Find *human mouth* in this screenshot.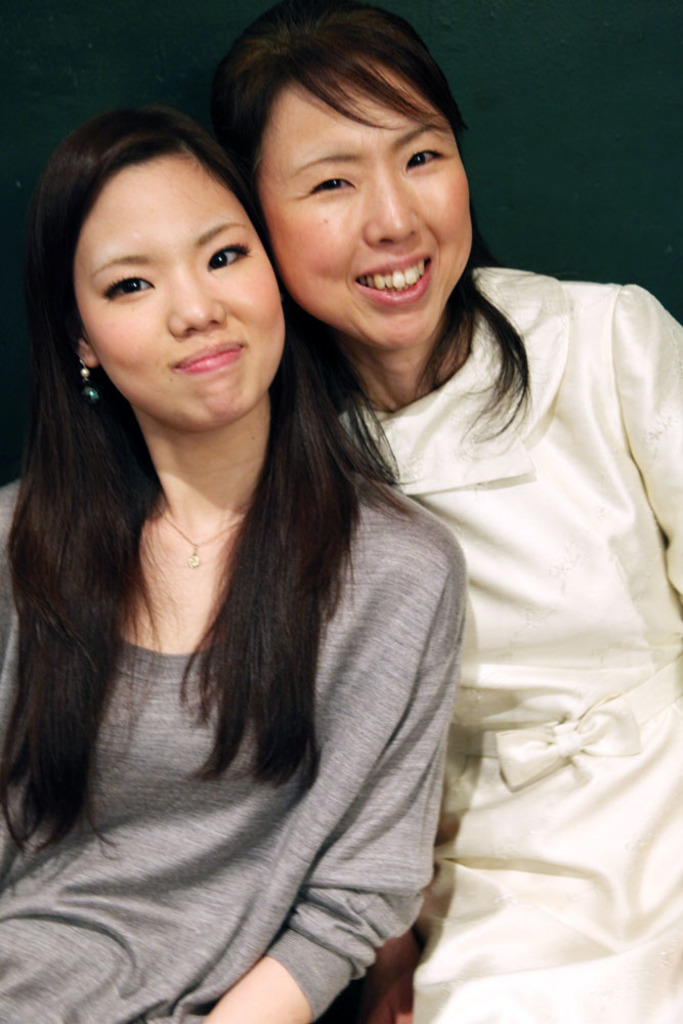
The bounding box for *human mouth* is (left=167, top=335, right=248, bottom=376).
